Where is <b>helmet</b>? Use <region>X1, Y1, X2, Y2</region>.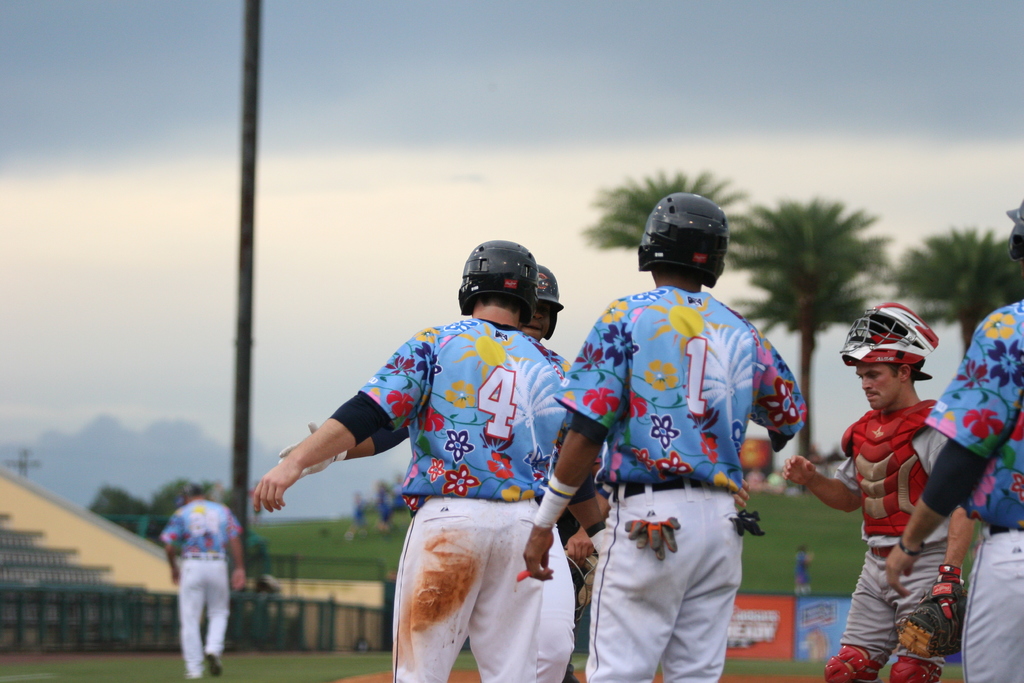
<region>840, 308, 940, 383</region>.
